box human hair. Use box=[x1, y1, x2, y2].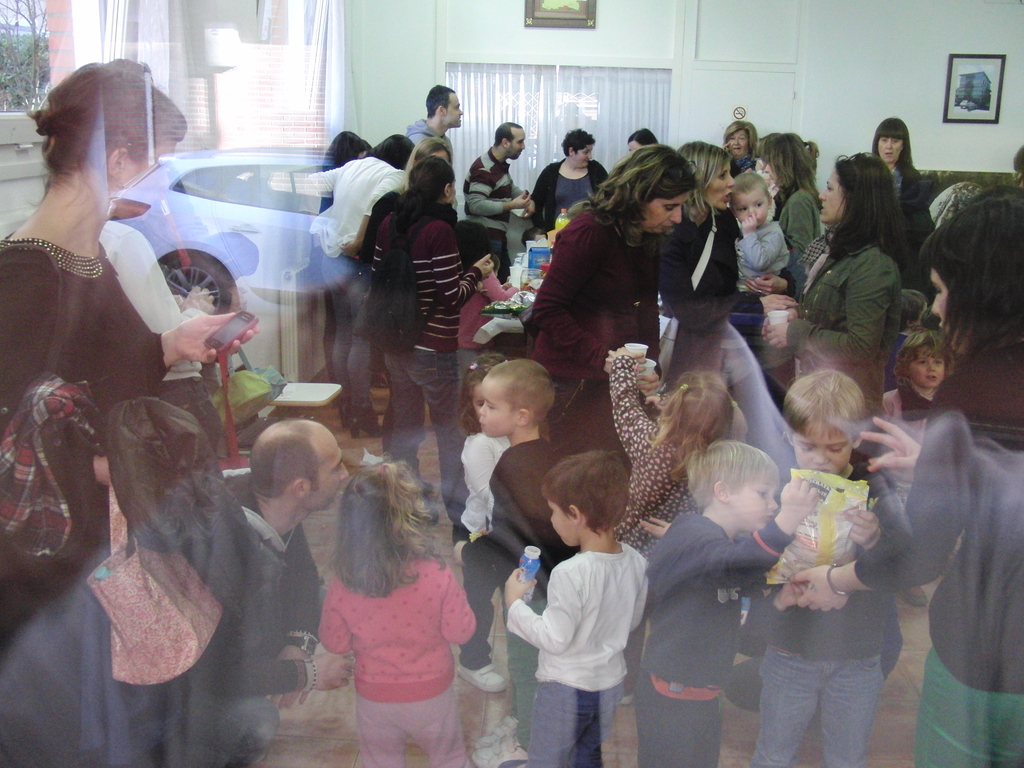
box=[420, 81, 456, 118].
